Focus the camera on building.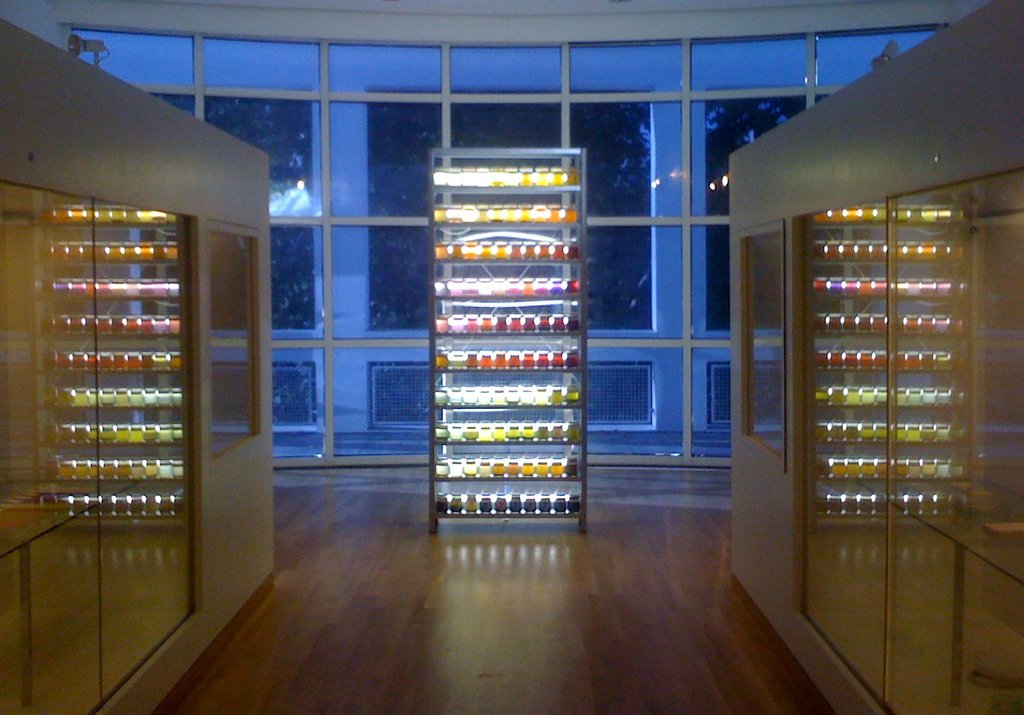
Focus region: Rect(0, 0, 1022, 714).
